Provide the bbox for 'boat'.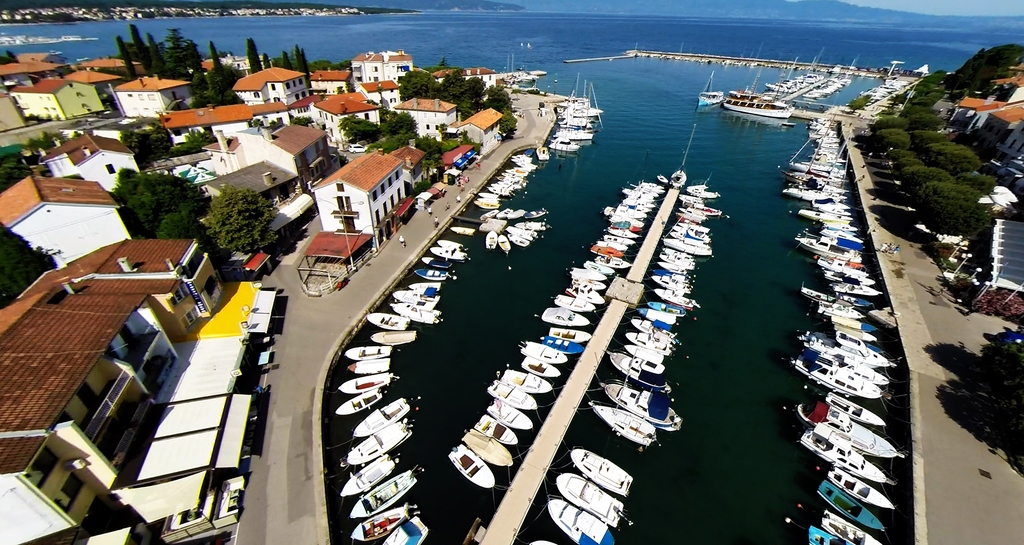
detection(589, 264, 611, 270).
